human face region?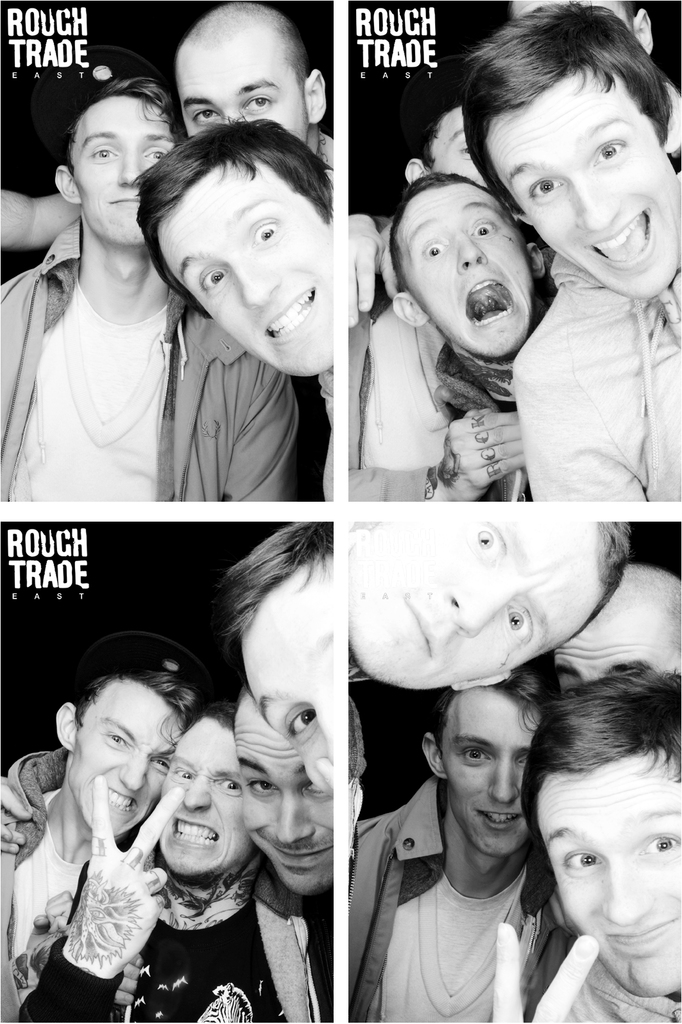
(left=160, top=160, right=337, bottom=381)
